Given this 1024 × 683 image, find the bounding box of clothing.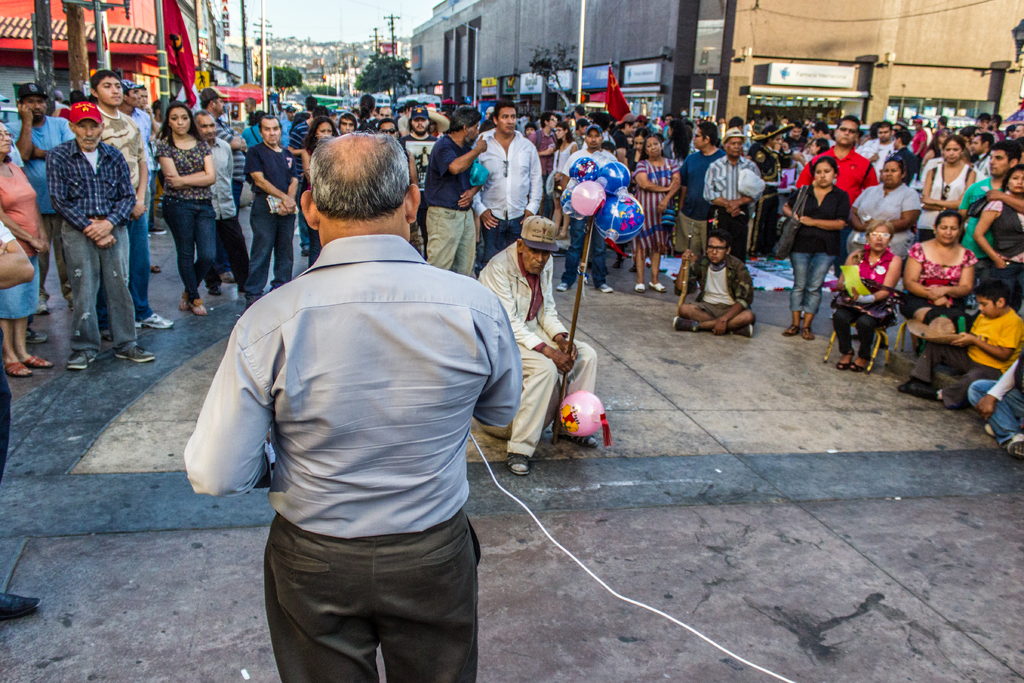
bbox=[179, 227, 520, 682].
